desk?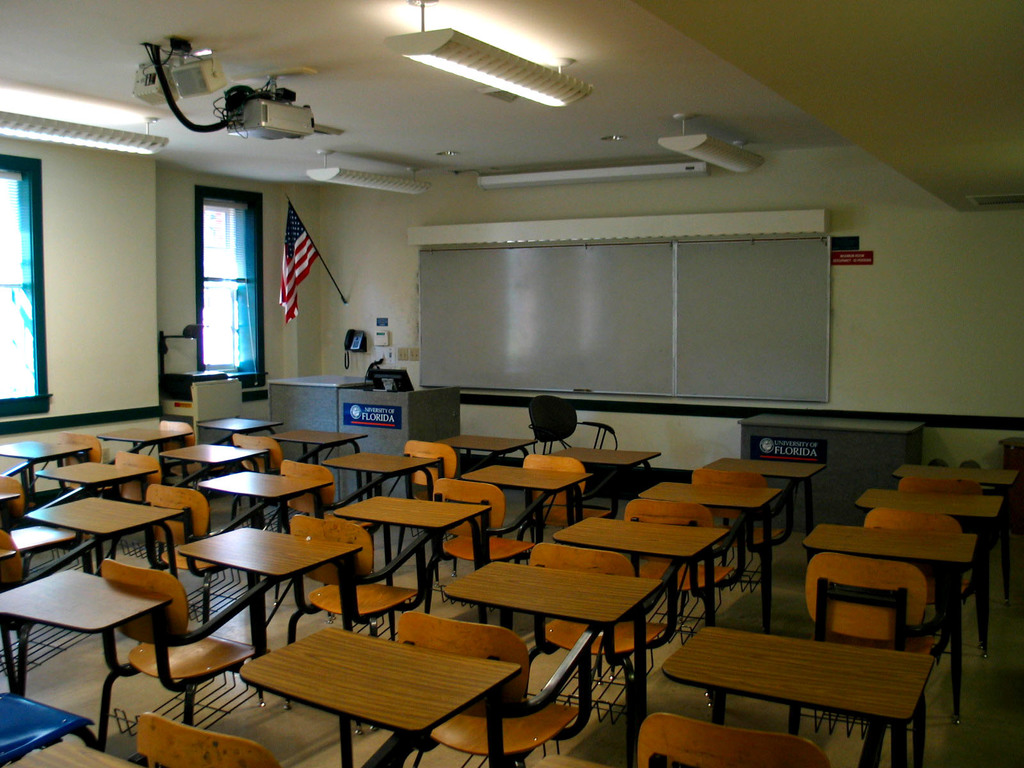
{"x1": 698, "y1": 450, "x2": 831, "y2": 569}
